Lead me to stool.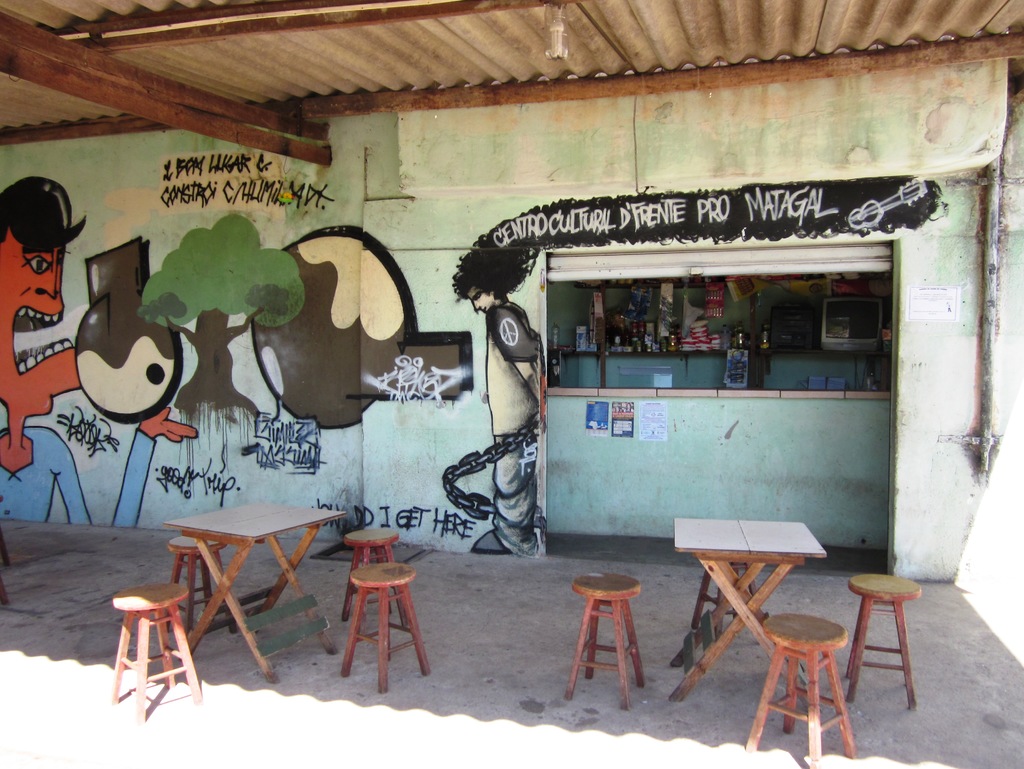
Lead to [left=342, top=558, right=427, bottom=695].
